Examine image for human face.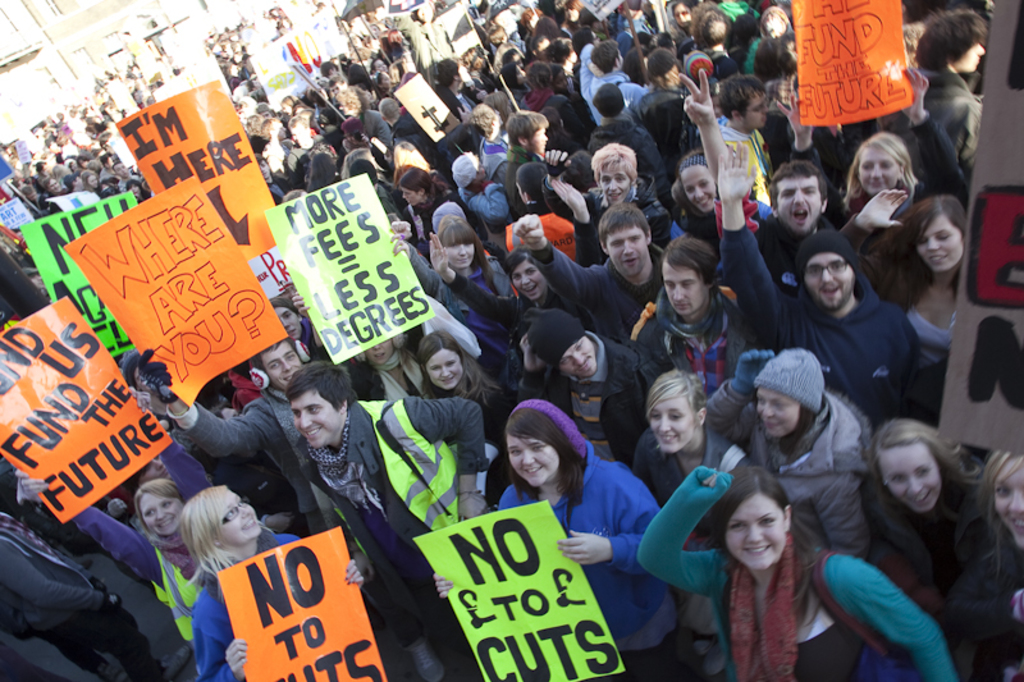
Examination result: 663/261/709/316.
